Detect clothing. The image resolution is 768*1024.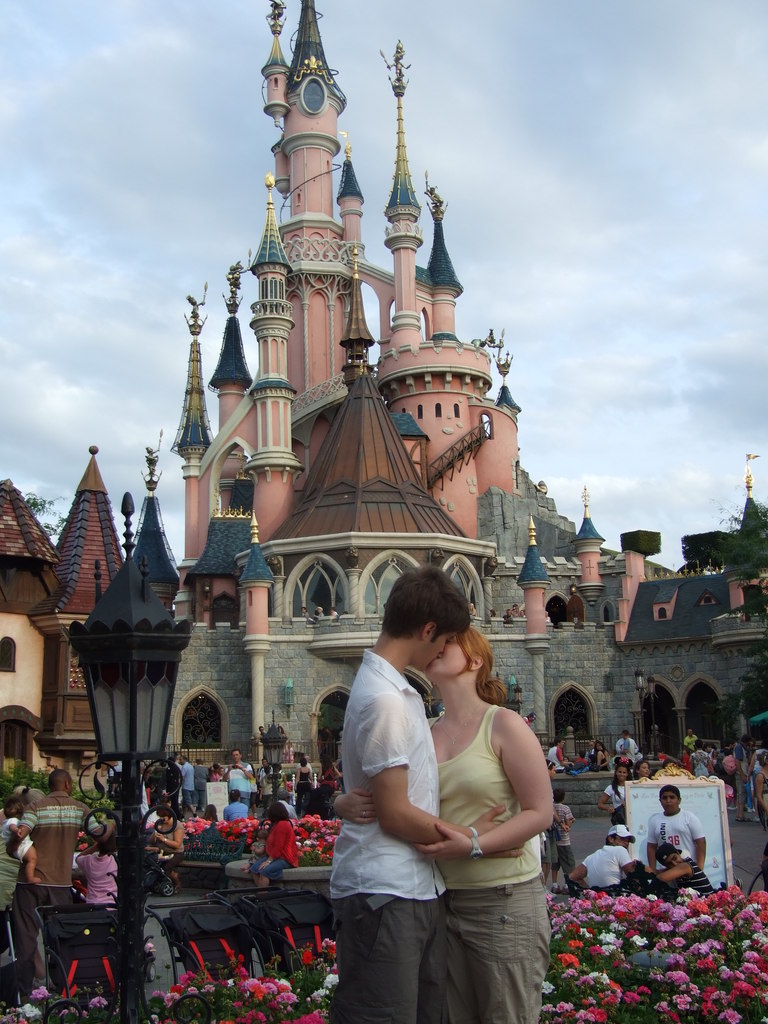
box=[9, 790, 100, 989].
